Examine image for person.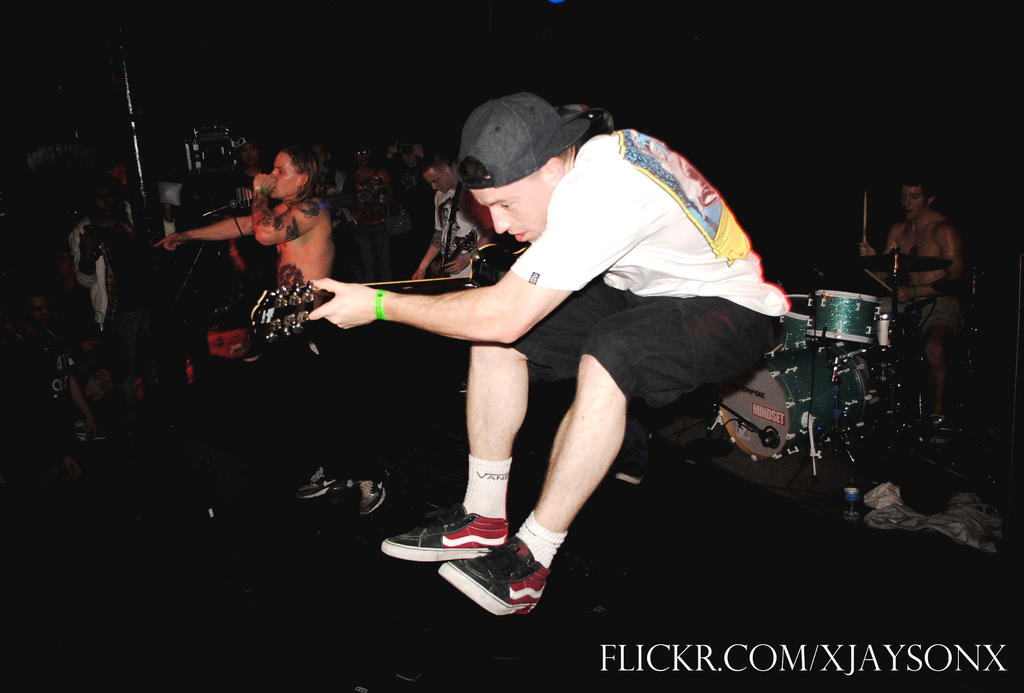
Examination result: x1=228, y1=134, x2=271, y2=210.
